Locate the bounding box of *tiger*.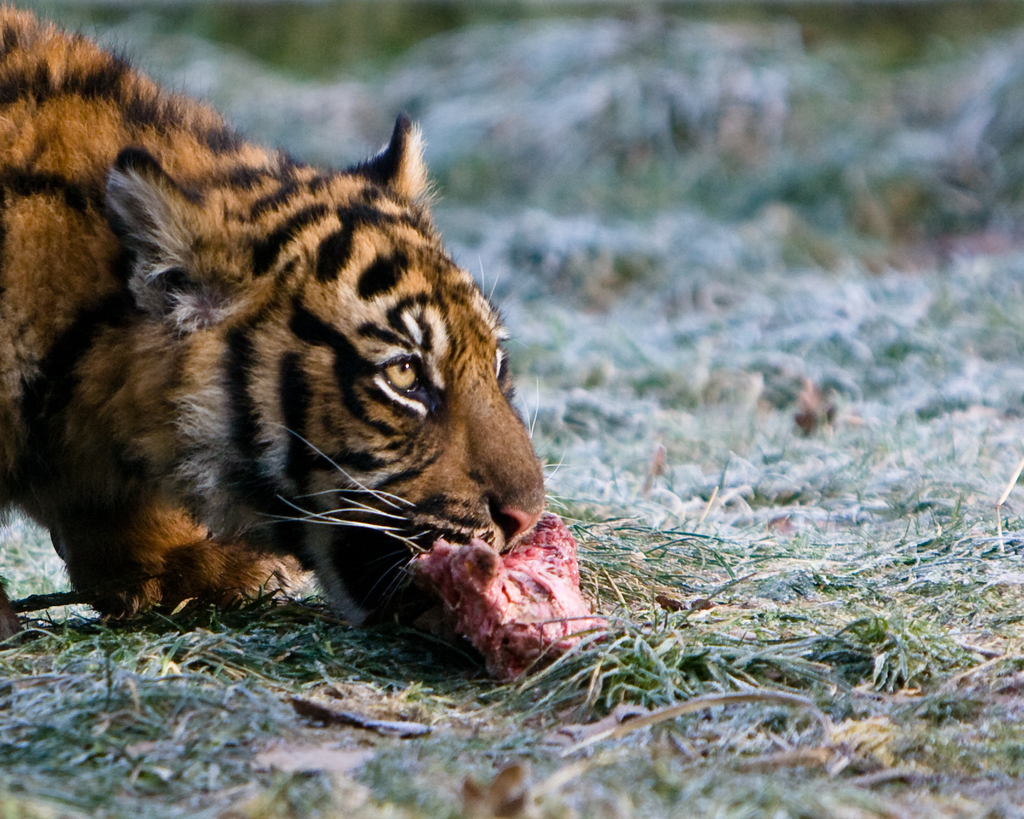
Bounding box: x1=7, y1=6, x2=540, y2=643.
